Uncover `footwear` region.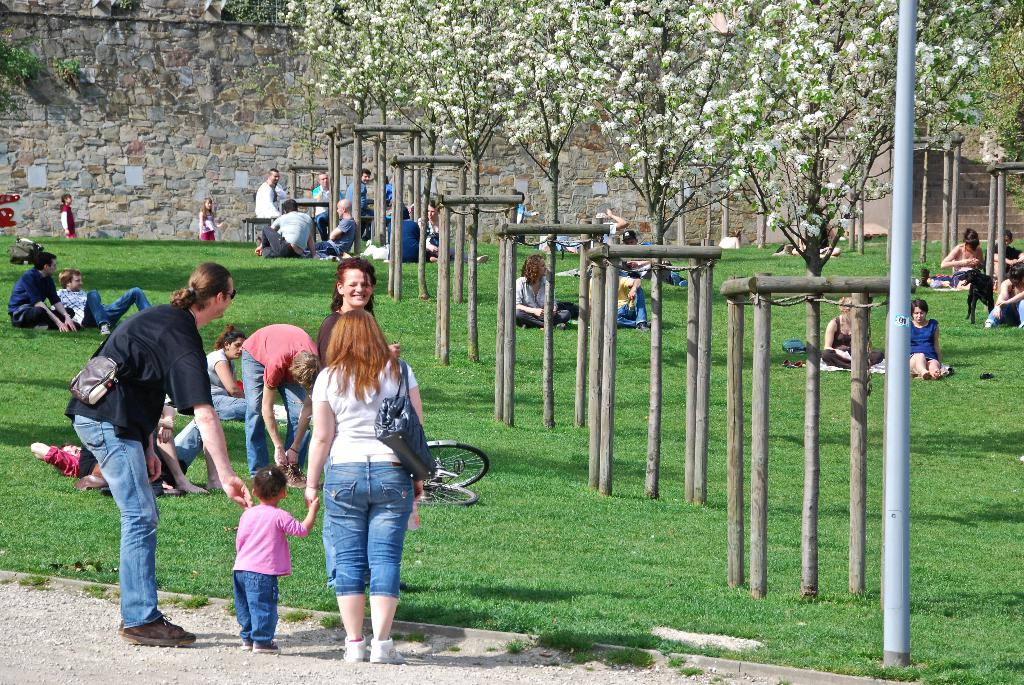
Uncovered: 99 324 111 335.
